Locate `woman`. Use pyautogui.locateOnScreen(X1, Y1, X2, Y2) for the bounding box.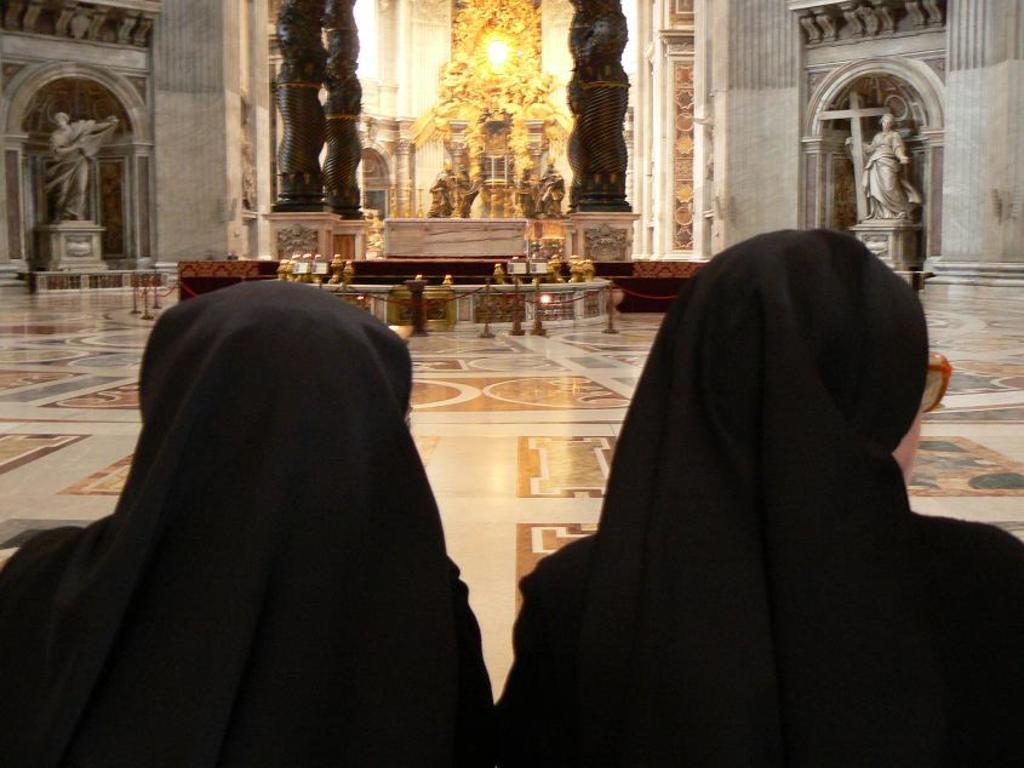
pyautogui.locateOnScreen(34, 251, 473, 762).
